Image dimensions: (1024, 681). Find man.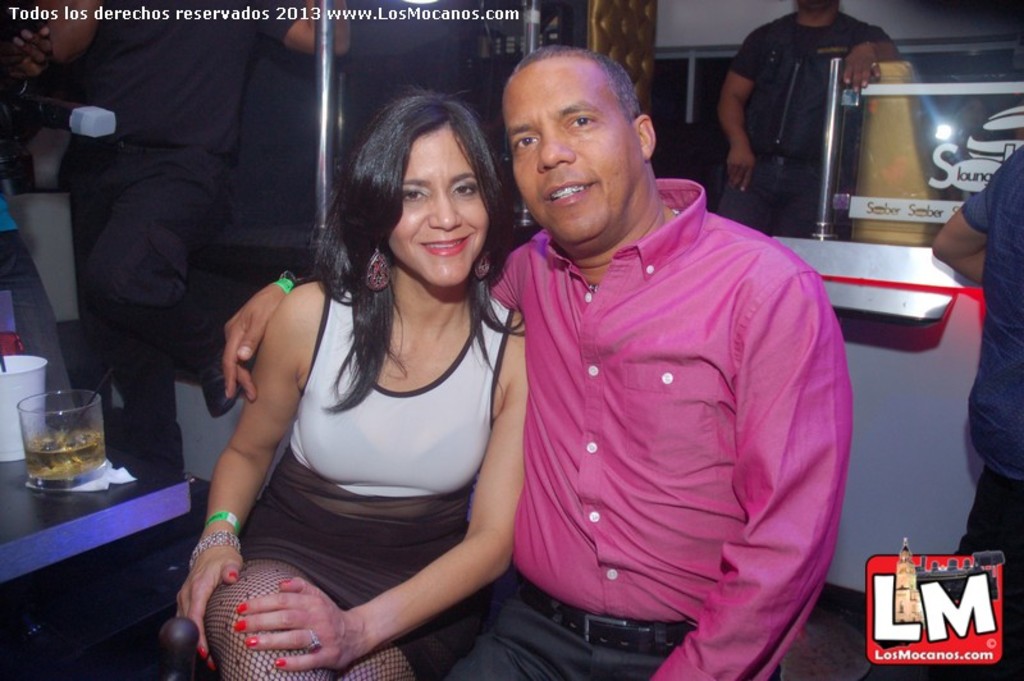
locate(864, 143, 1023, 680).
